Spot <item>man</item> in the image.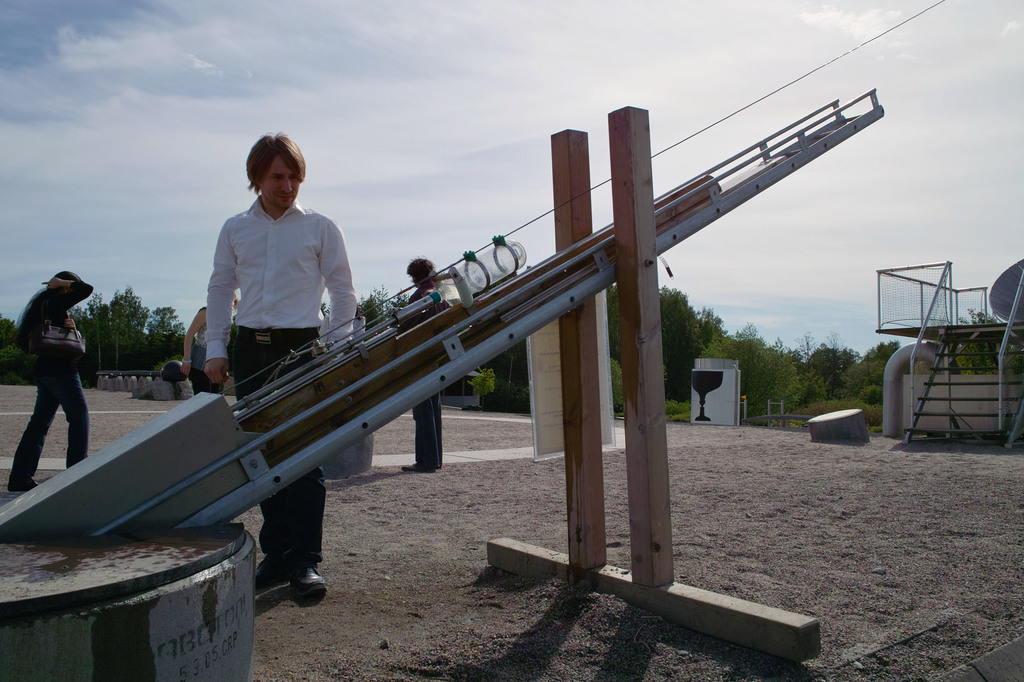
<item>man</item> found at [203, 132, 362, 612].
